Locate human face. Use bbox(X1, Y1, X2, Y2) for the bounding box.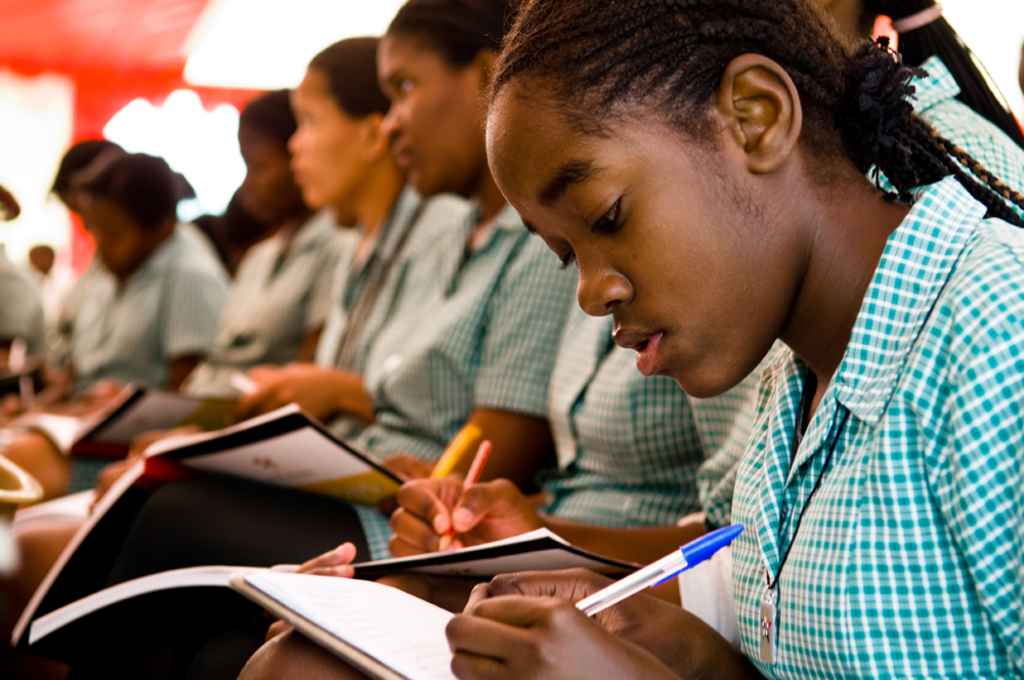
bbox(285, 62, 365, 205).
